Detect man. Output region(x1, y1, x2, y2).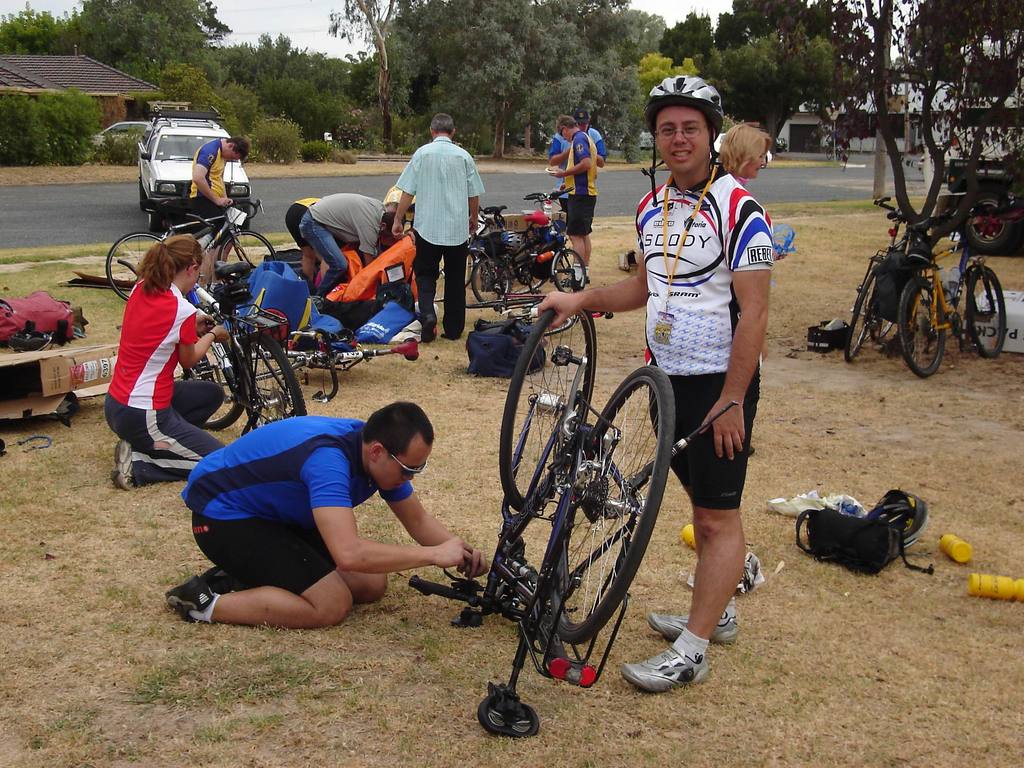
region(551, 114, 597, 290).
